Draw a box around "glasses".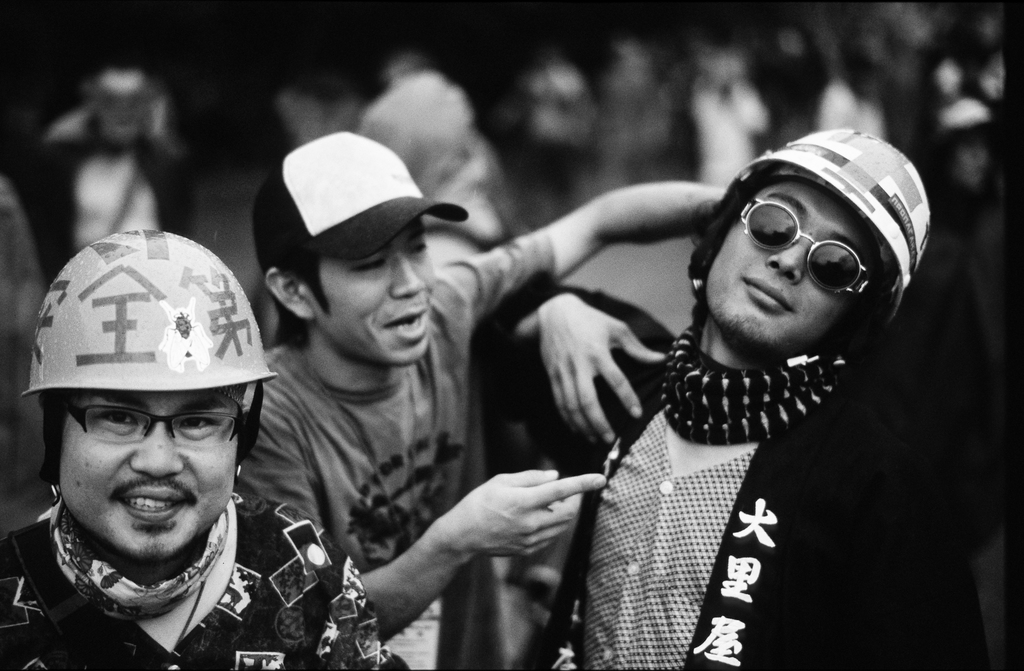
<region>59, 404, 245, 445</region>.
